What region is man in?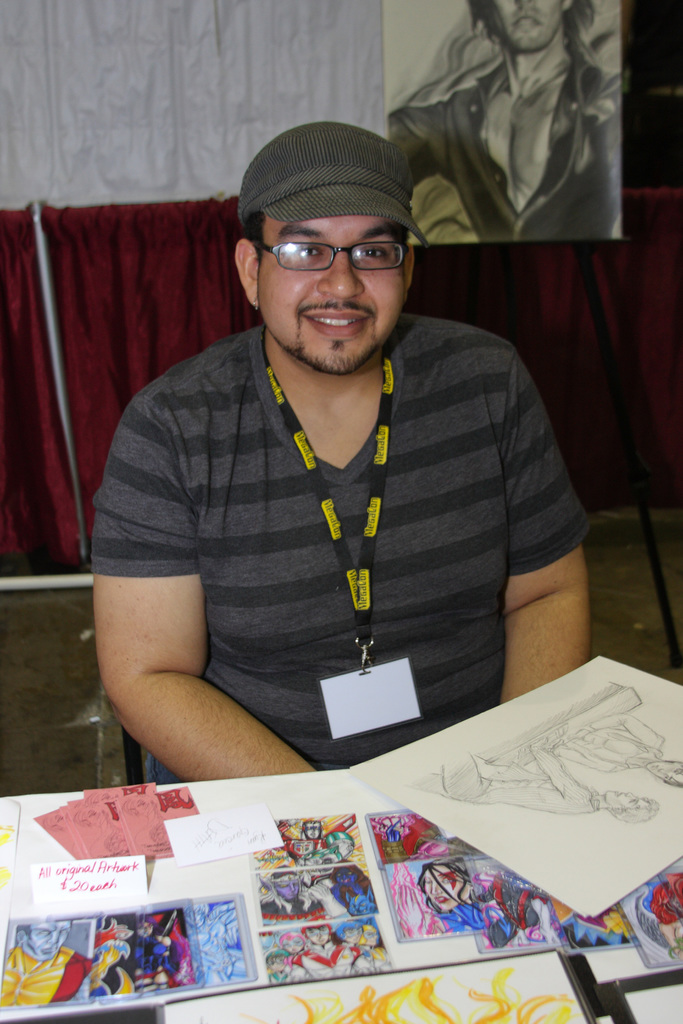
locate(393, 0, 616, 250).
